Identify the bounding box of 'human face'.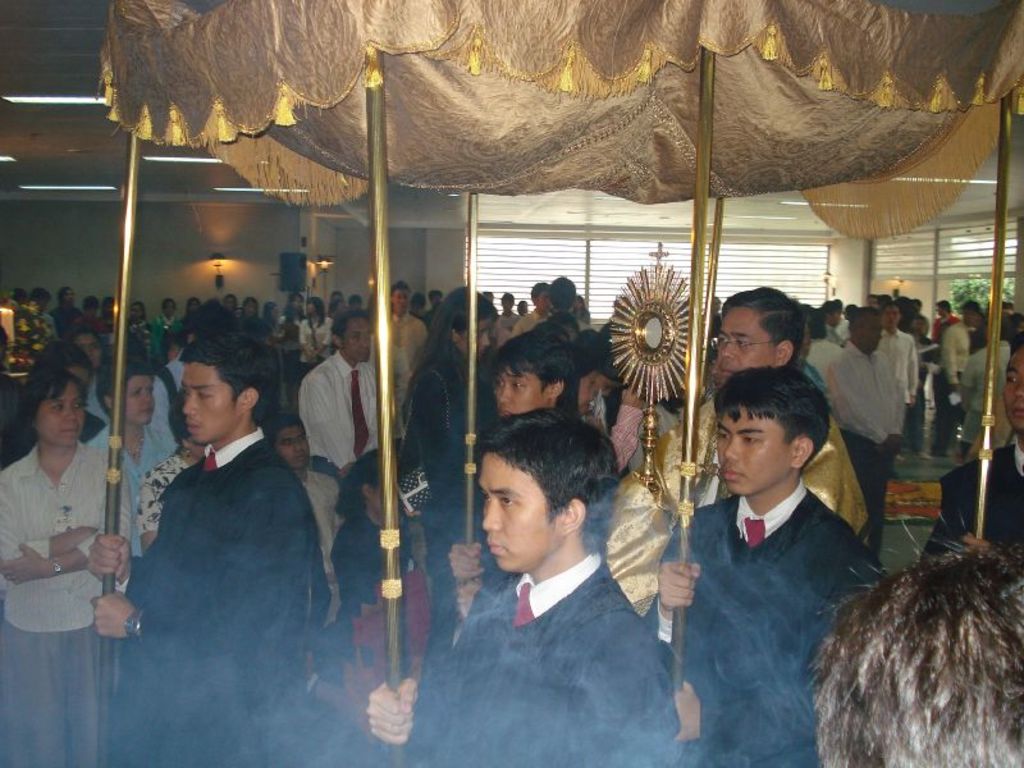
[1004,346,1023,431].
